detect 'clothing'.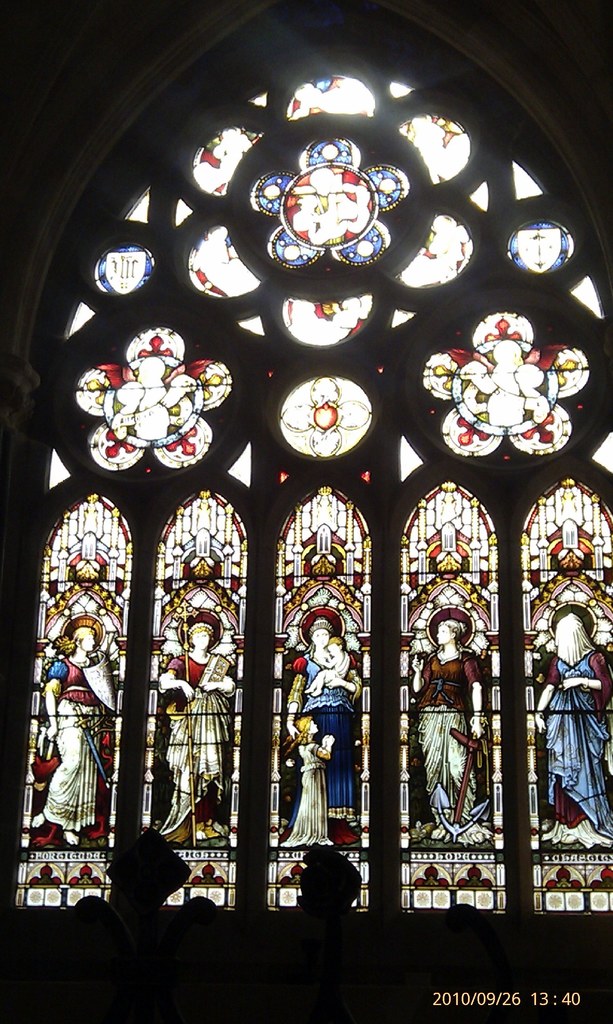
Detected at (left=42, top=655, right=108, bottom=829).
